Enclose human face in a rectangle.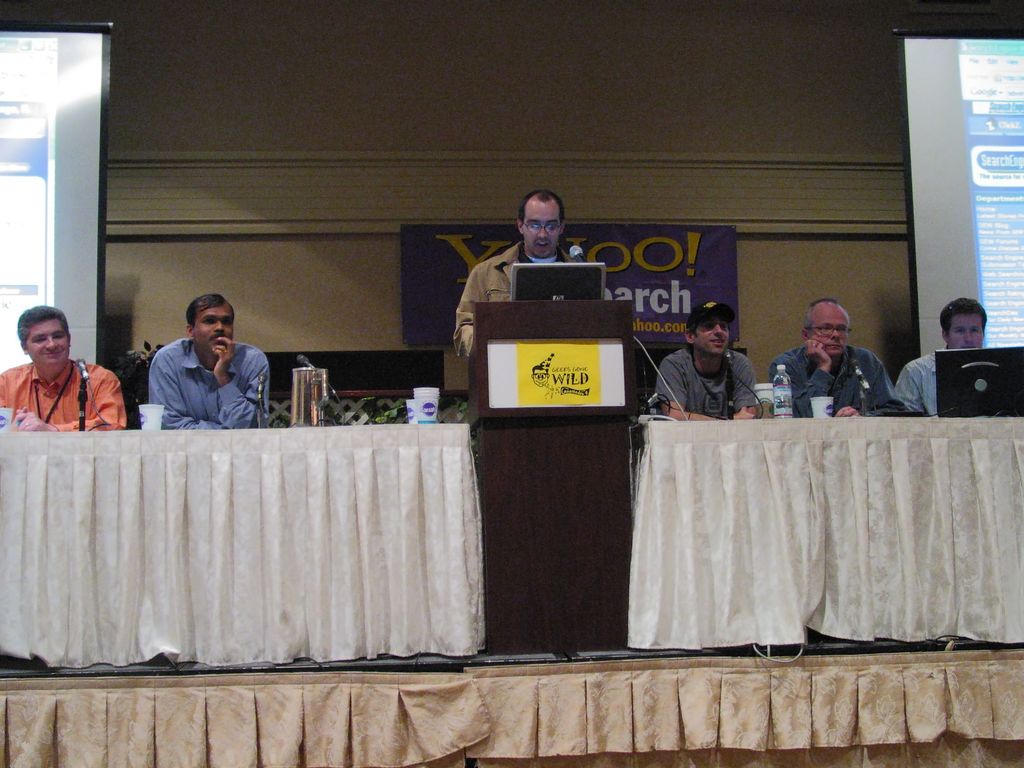
left=26, top=317, right=68, bottom=372.
